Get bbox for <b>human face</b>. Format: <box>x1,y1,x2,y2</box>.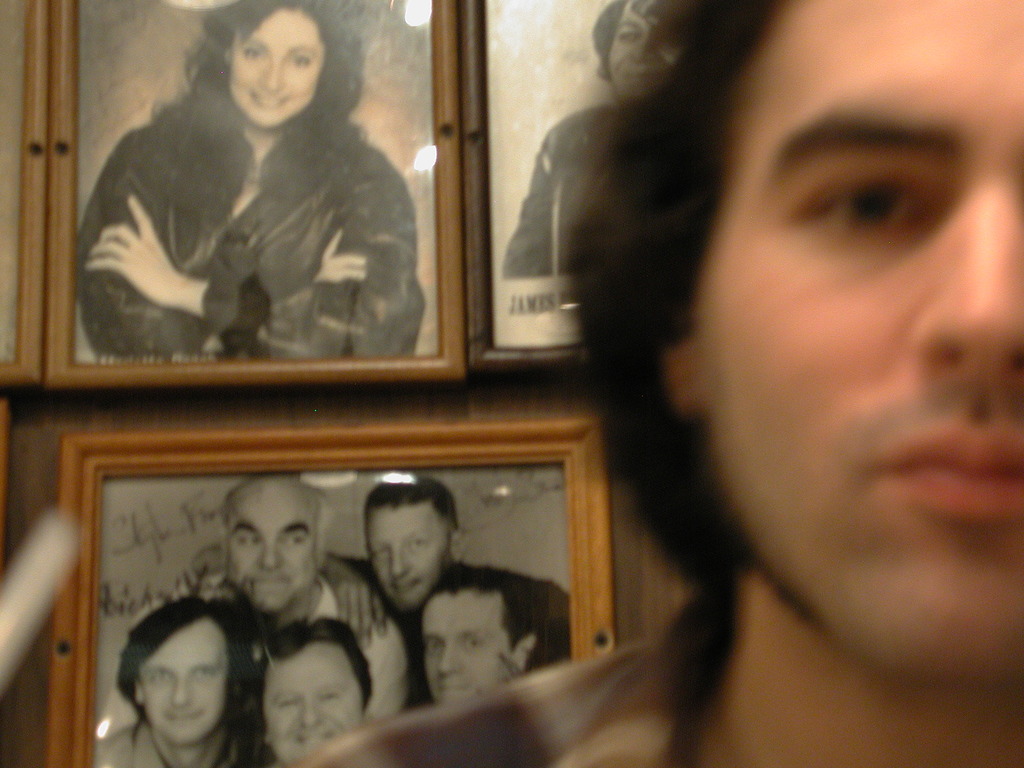
<box>140,621,232,739</box>.
